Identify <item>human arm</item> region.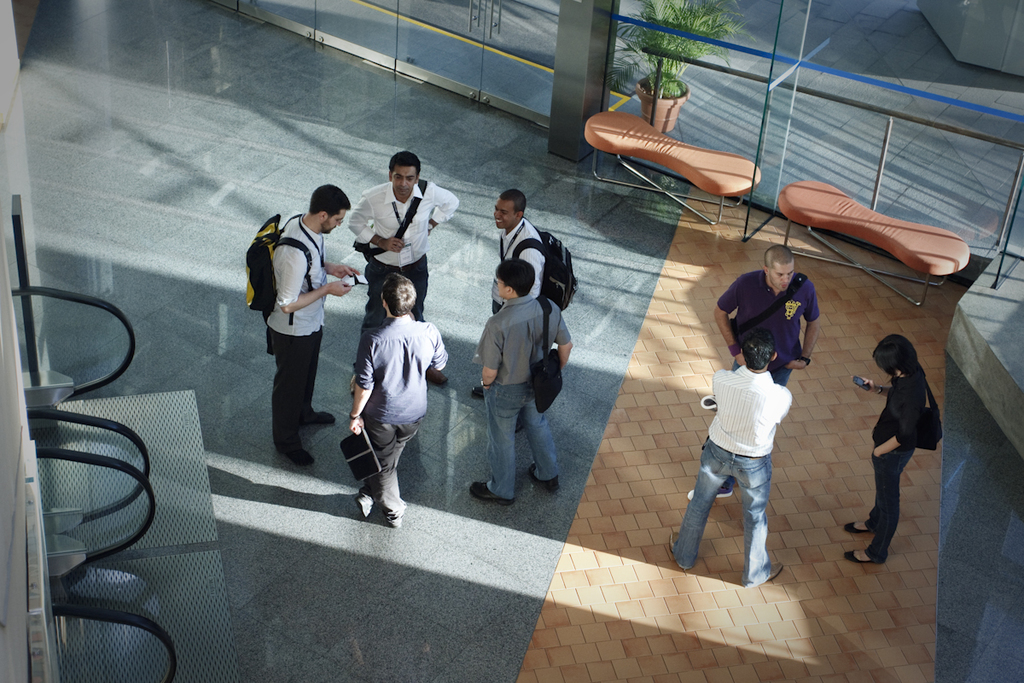
Region: box=[551, 306, 573, 367].
